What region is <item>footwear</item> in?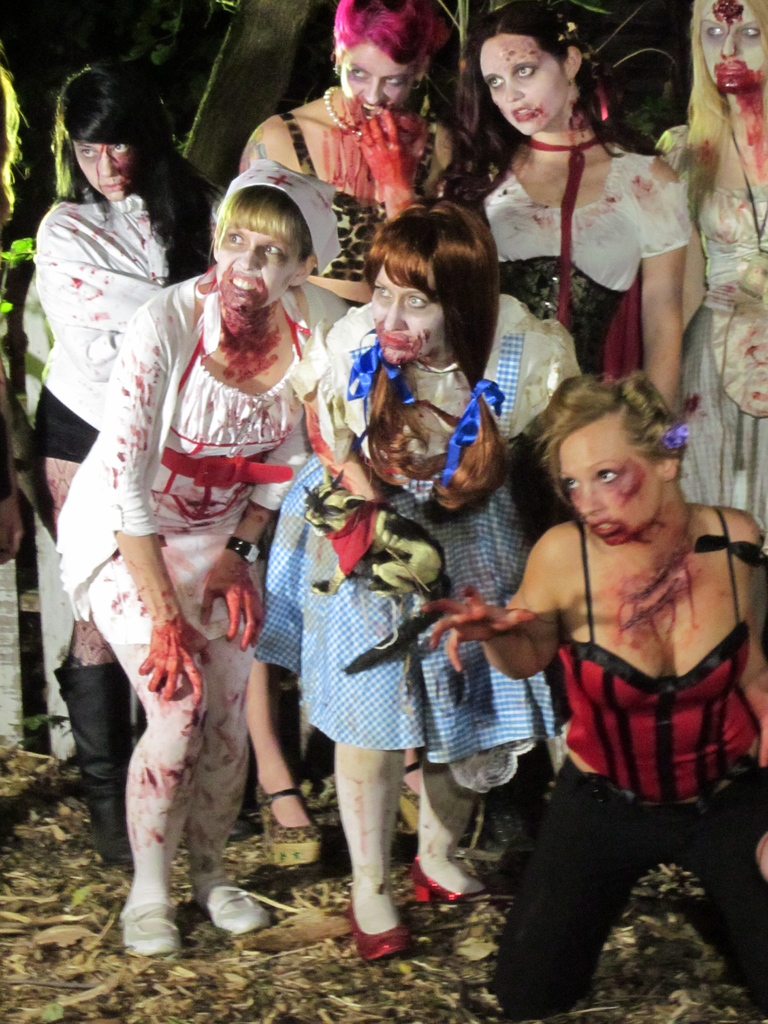
[347, 889, 410, 963].
